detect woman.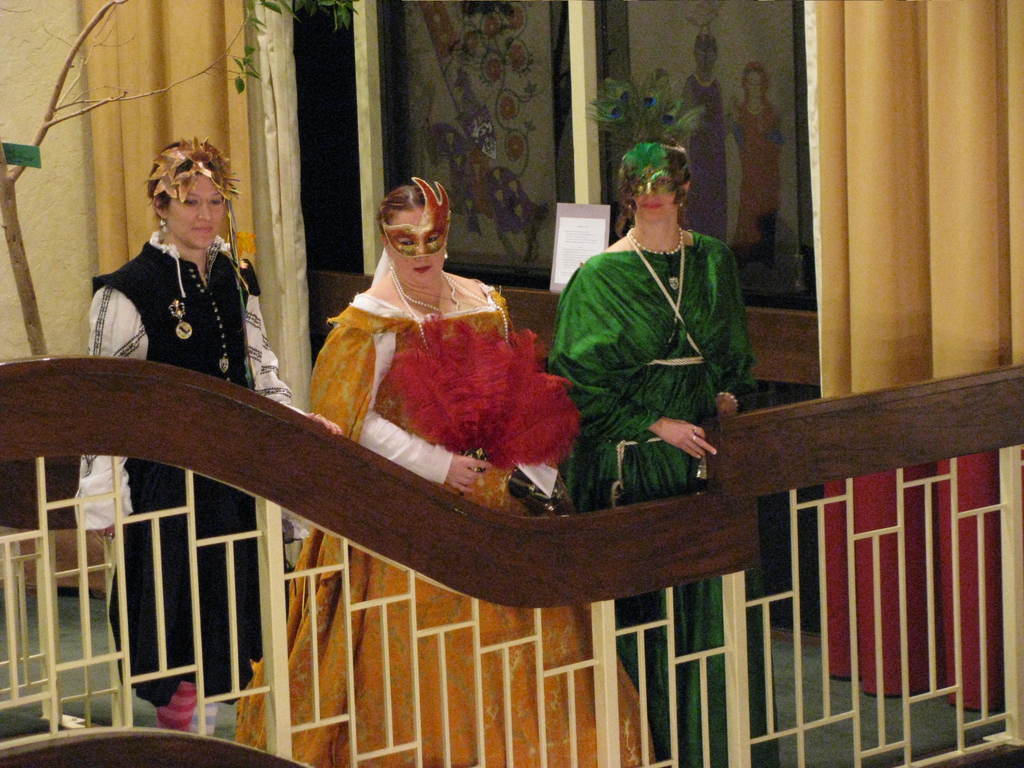
Detected at 227:173:663:767.
